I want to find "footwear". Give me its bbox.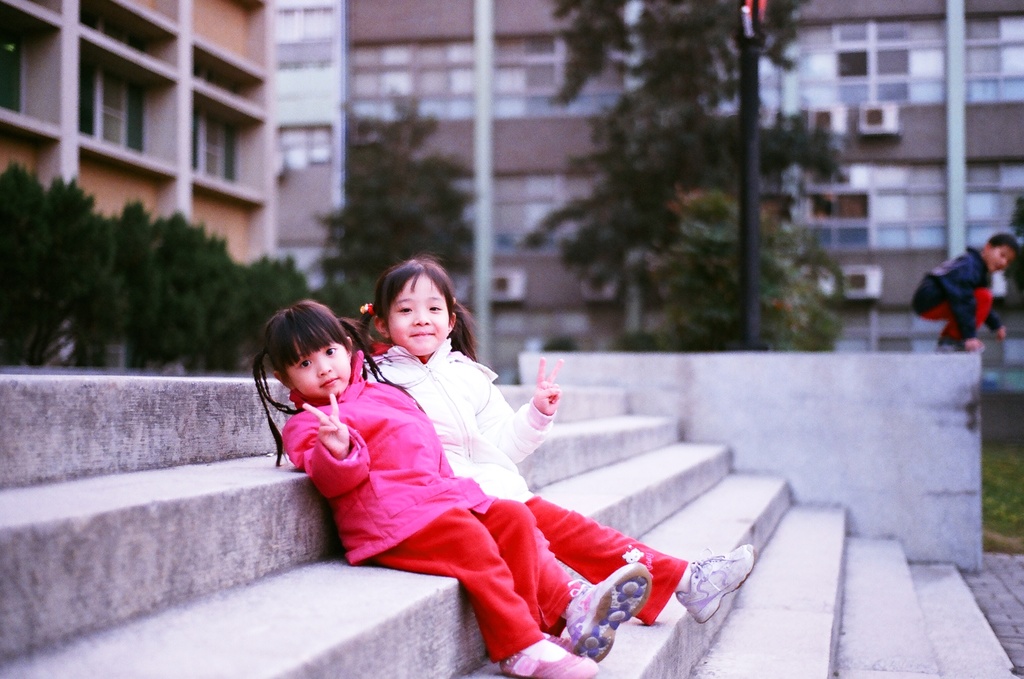
556/563/651/660.
